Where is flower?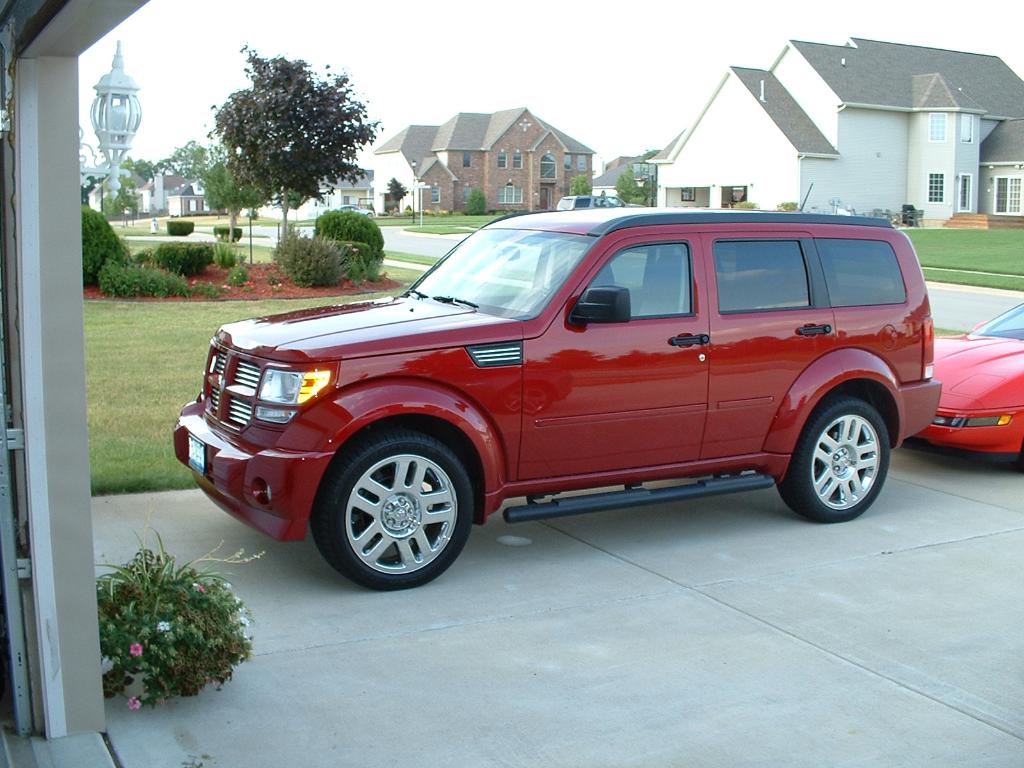
region(124, 694, 147, 710).
